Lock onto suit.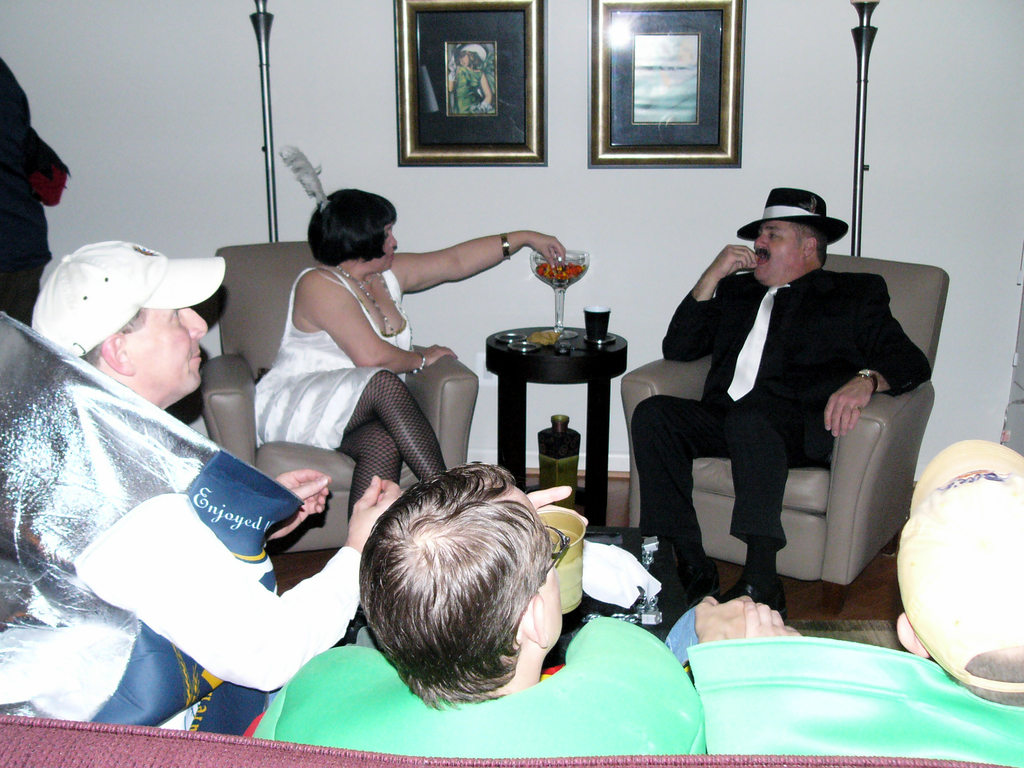
Locked: 633 255 934 564.
